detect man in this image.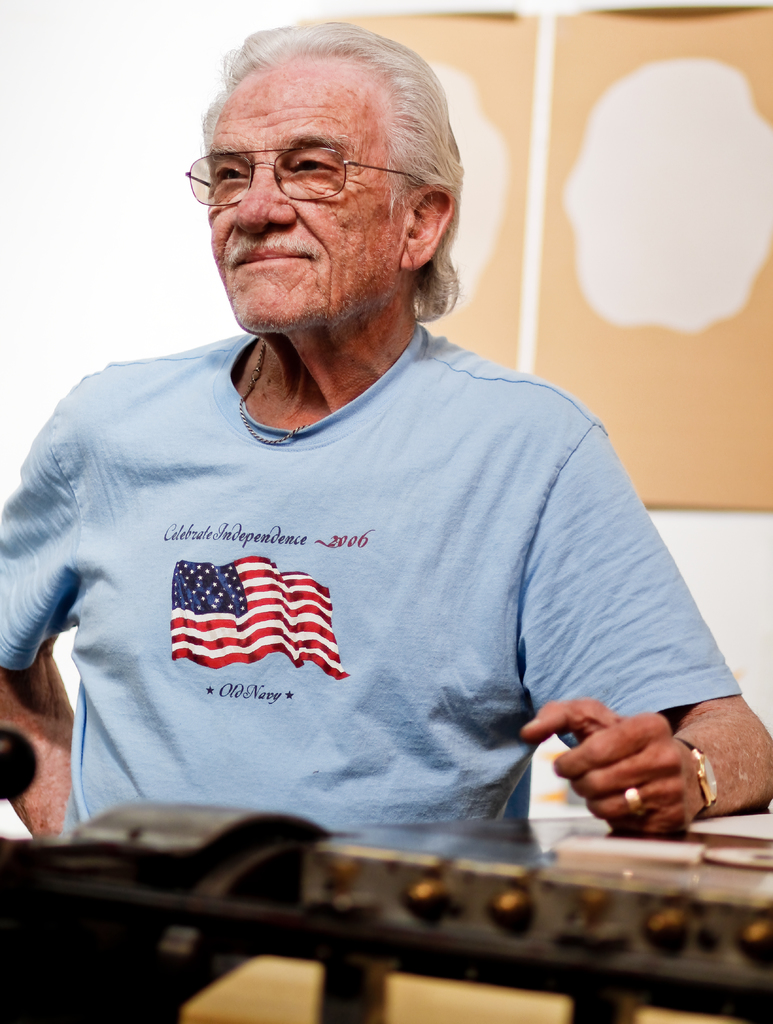
Detection: BBox(0, 31, 754, 902).
